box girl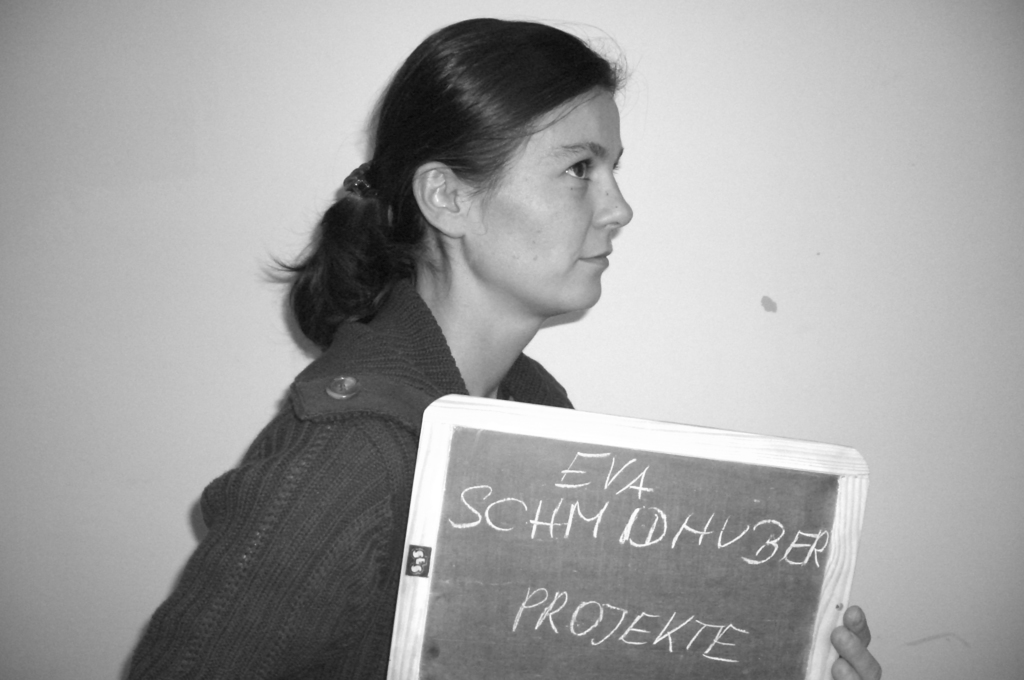
BBox(118, 17, 882, 679)
